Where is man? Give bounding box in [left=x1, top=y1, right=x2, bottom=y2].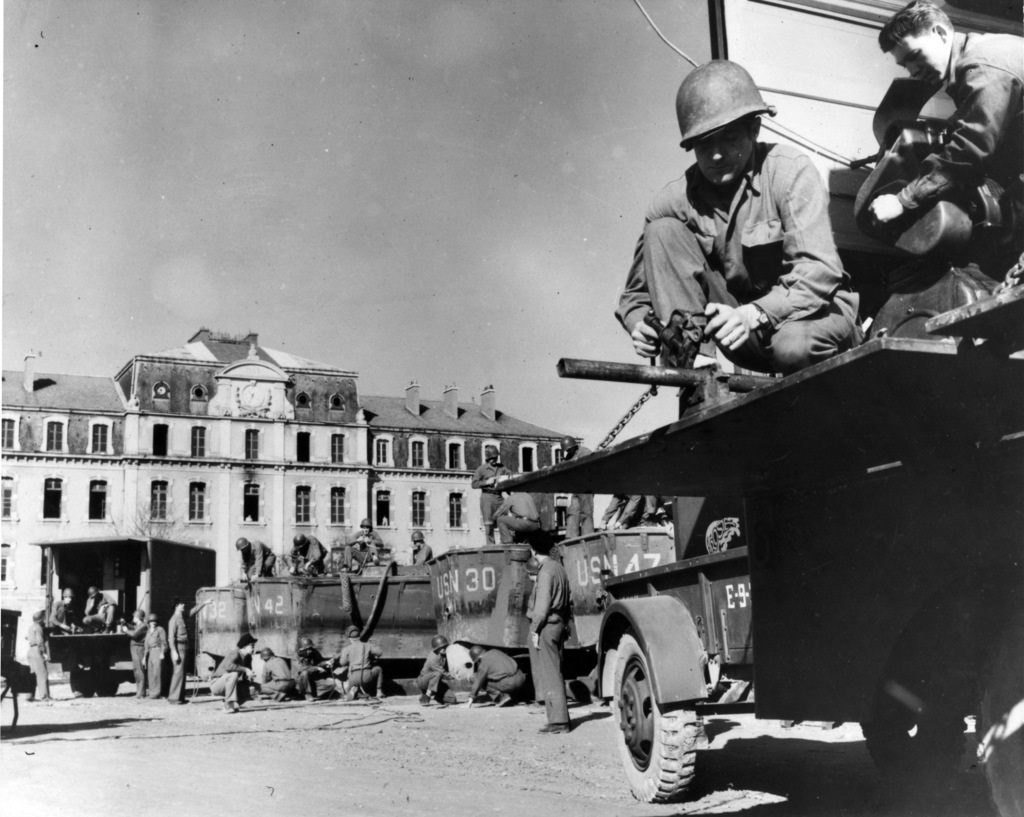
[left=406, top=523, right=427, bottom=560].
